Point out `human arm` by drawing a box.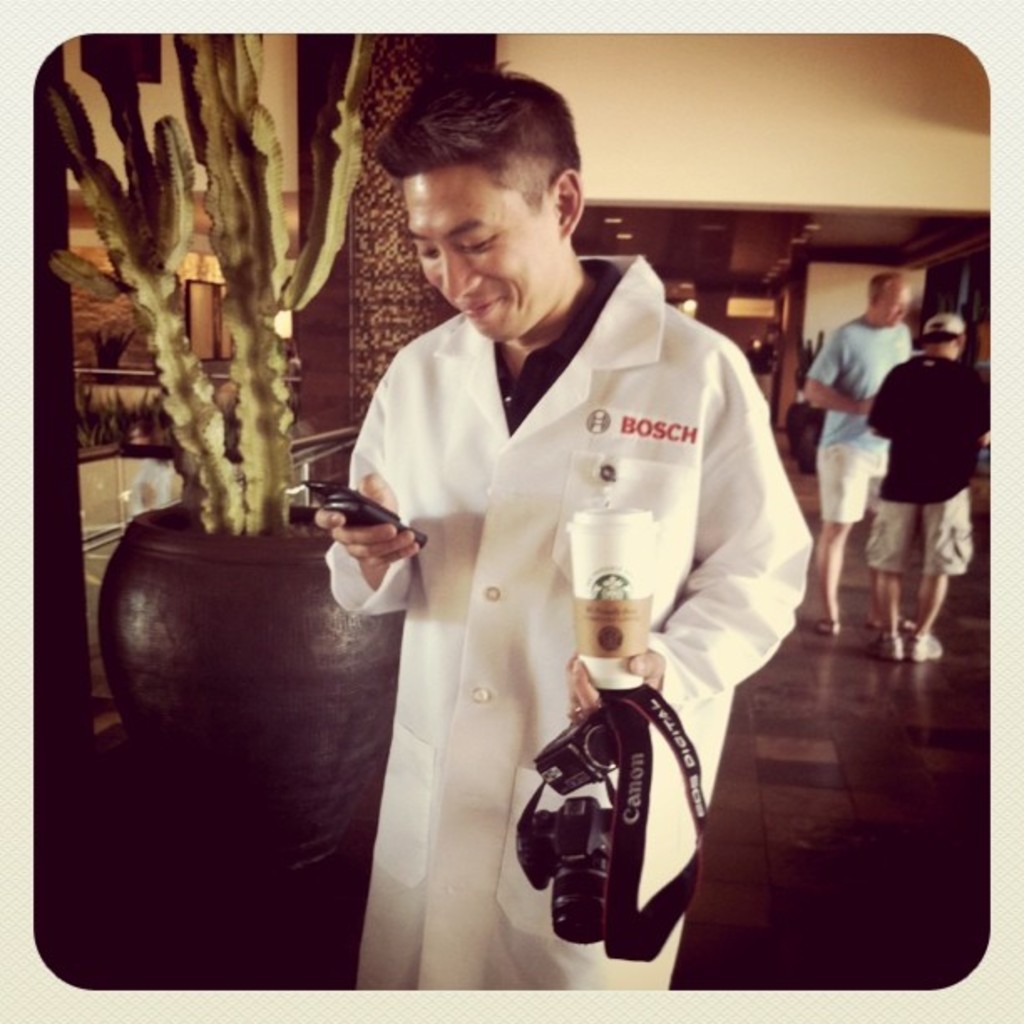
x1=572 y1=355 x2=808 y2=730.
